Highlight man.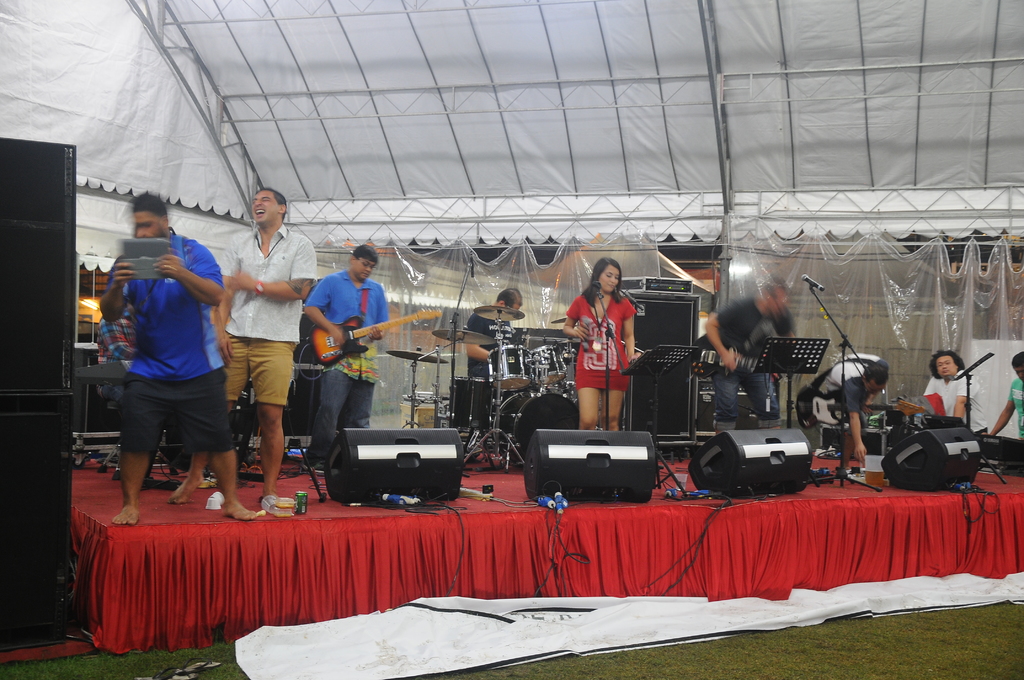
Highlighted region: bbox=(89, 308, 138, 410).
